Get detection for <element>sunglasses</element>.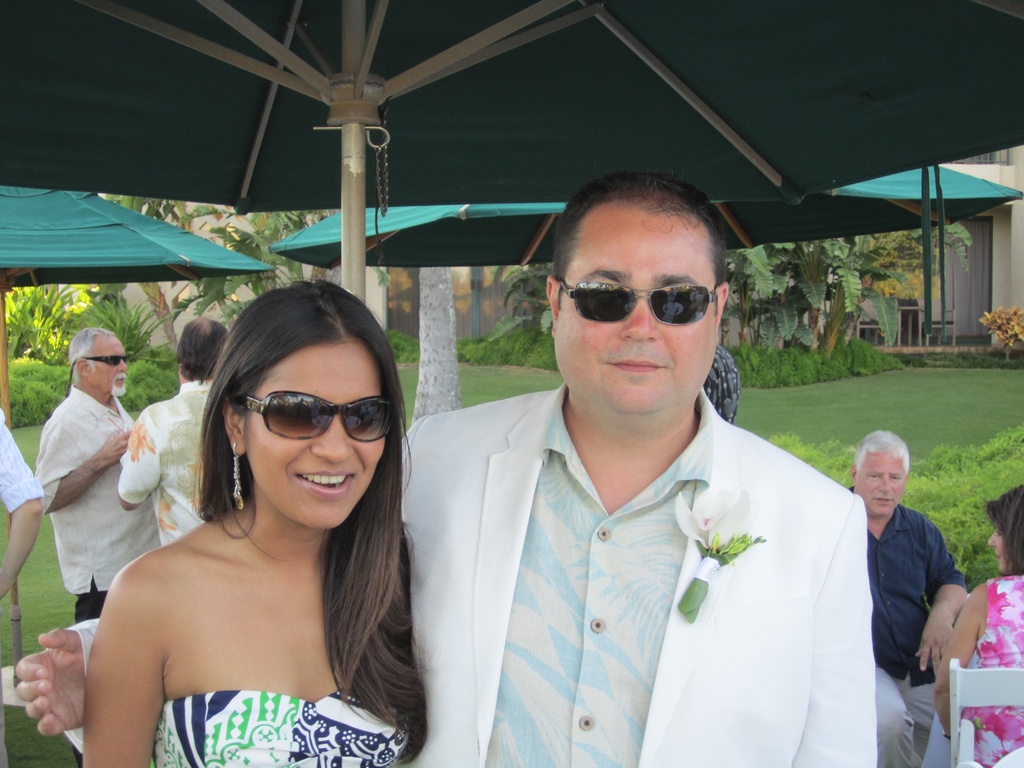
Detection: [84,353,128,367].
